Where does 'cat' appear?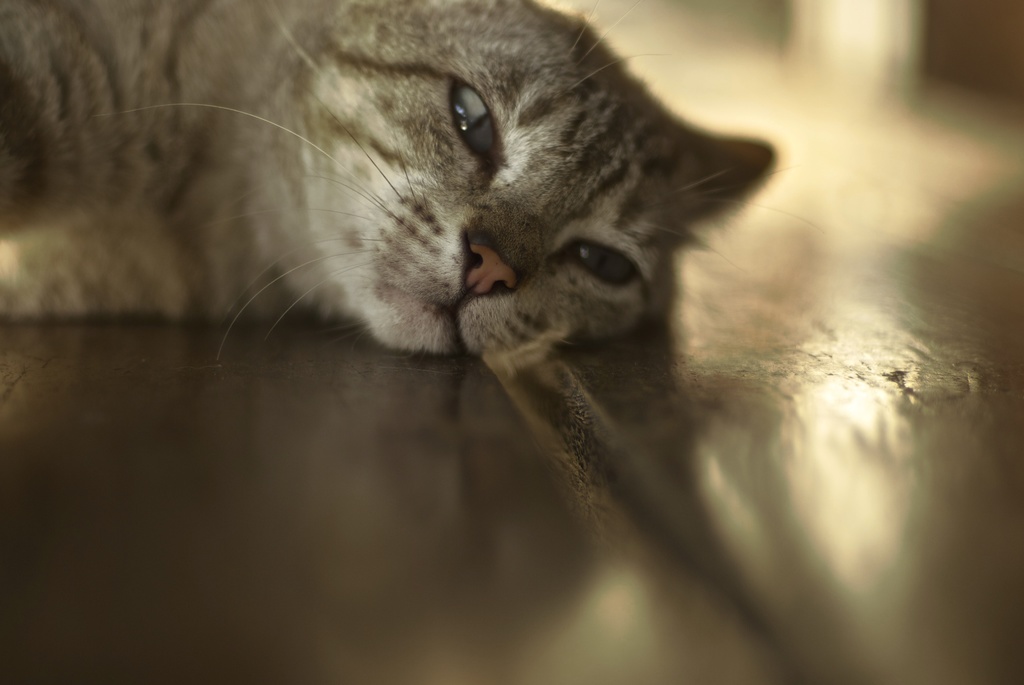
Appears at <box>2,0,780,366</box>.
